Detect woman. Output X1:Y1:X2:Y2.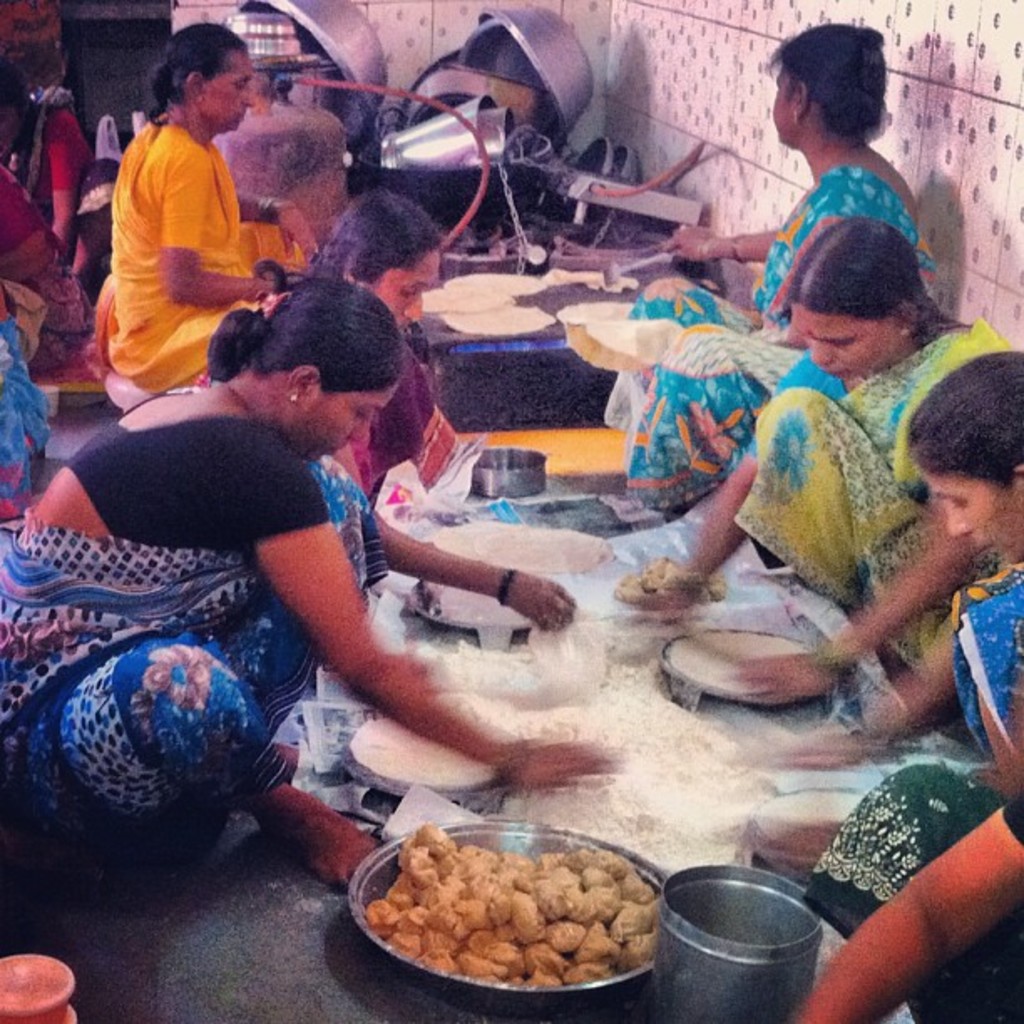
253:192:577:627.
